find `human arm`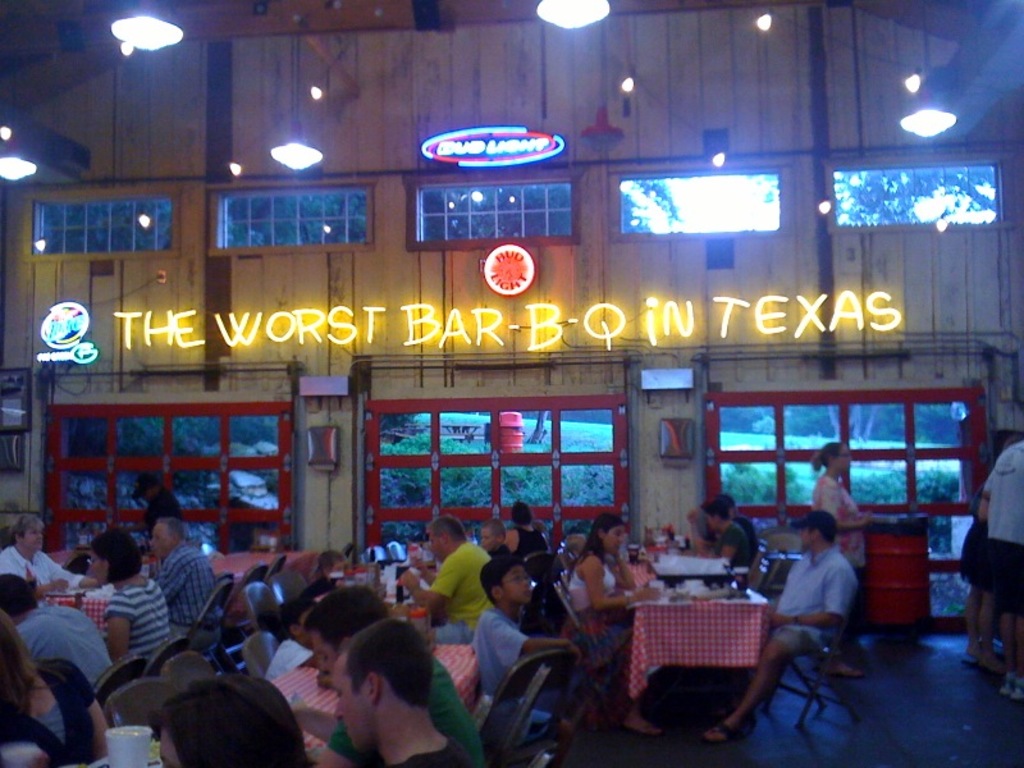
[x1=977, y1=472, x2=991, y2=522]
